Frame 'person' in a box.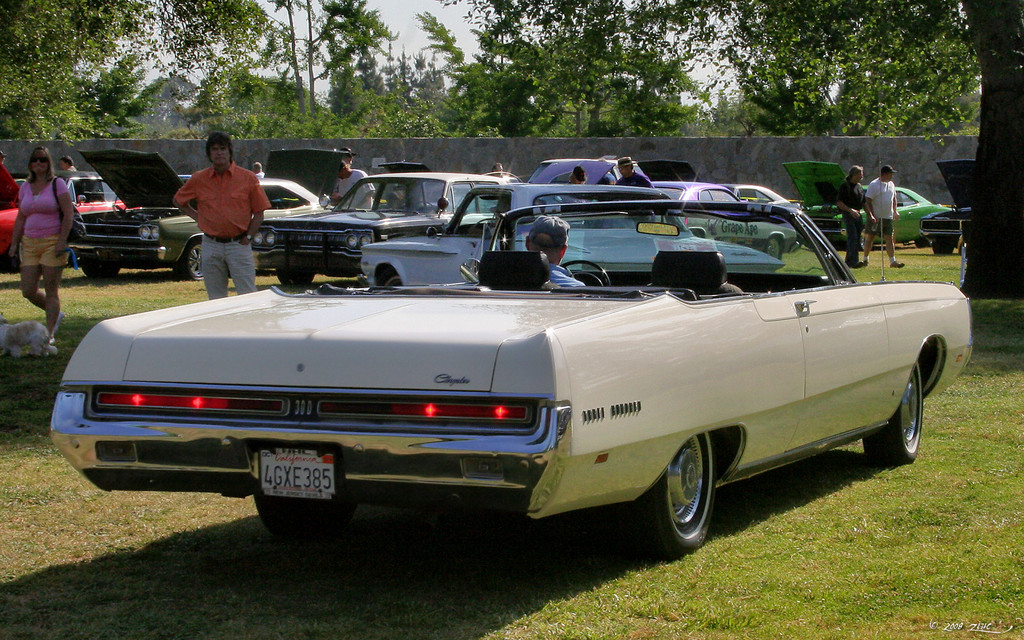
left=835, top=160, right=877, bottom=265.
